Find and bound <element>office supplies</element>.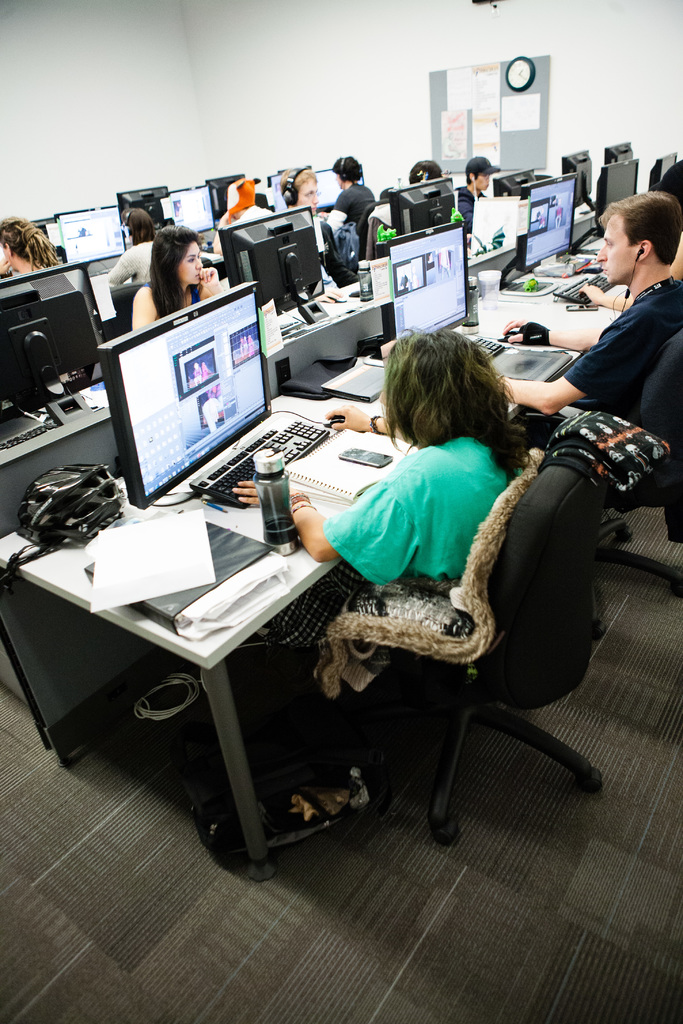
Bound: box(560, 148, 597, 211).
